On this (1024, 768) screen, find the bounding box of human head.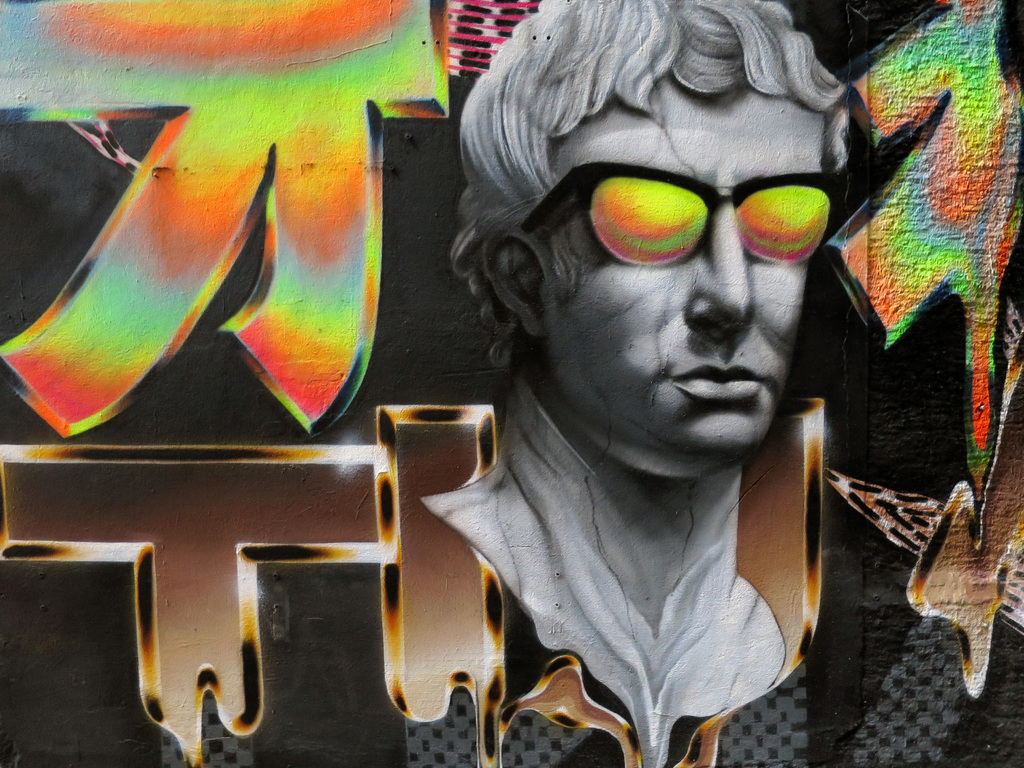
Bounding box: rect(470, 56, 888, 460).
